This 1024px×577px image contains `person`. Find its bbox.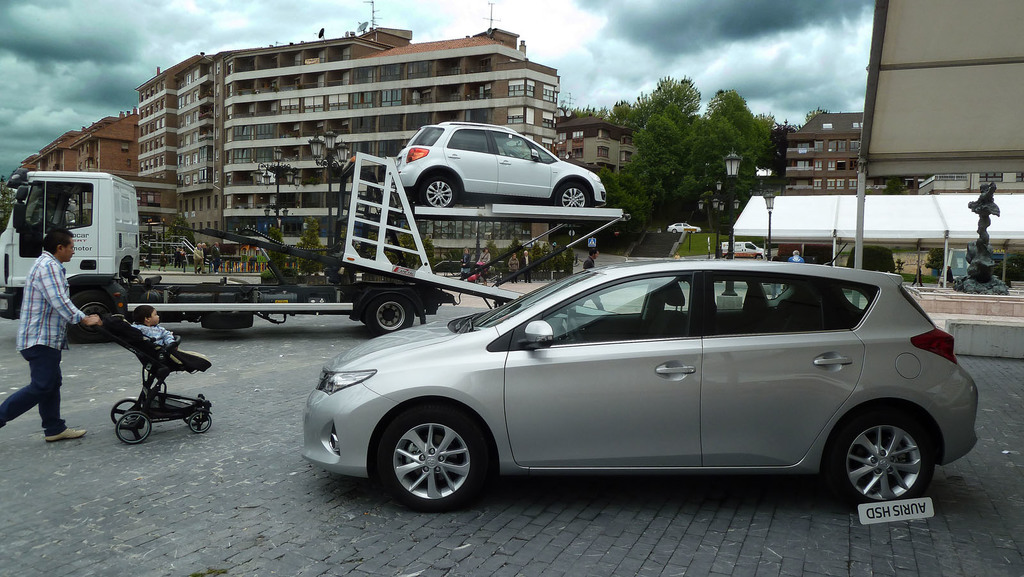
x1=135 y1=307 x2=174 y2=348.
